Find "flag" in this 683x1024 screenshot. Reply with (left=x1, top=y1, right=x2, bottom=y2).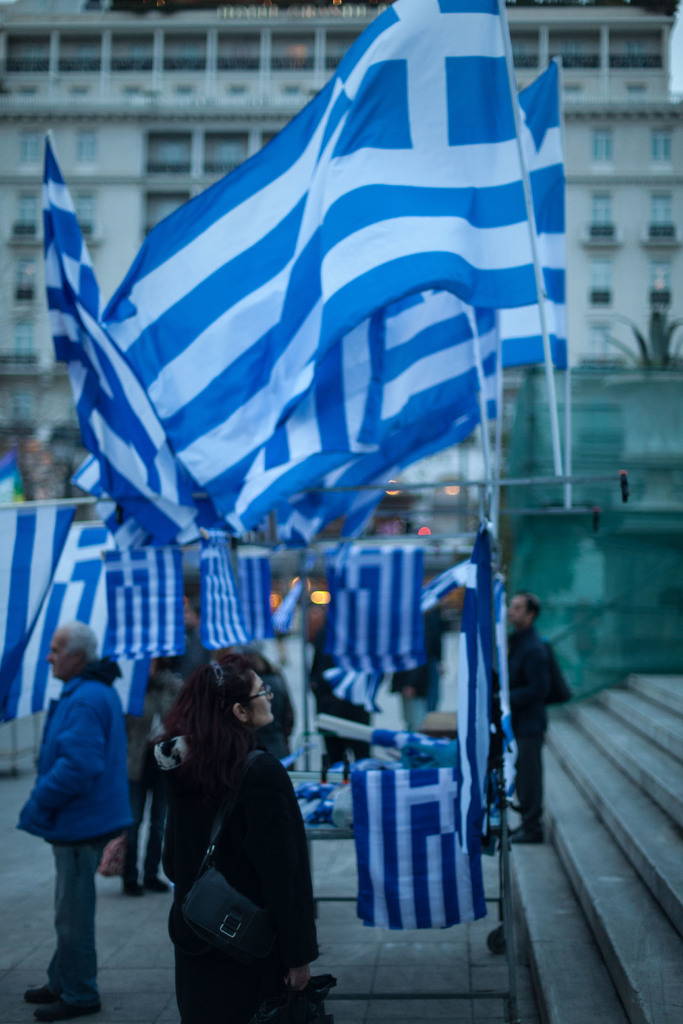
(left=0, top=503, right=86, bottom=727).
